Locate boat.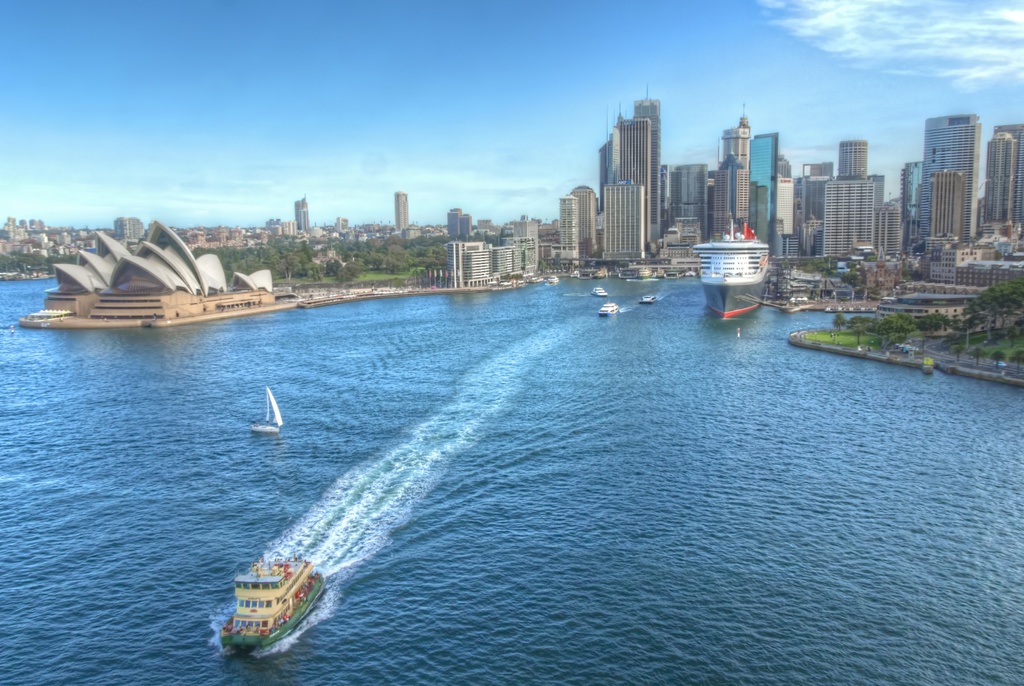
Bounding box: 696, 208, 781, 318.
